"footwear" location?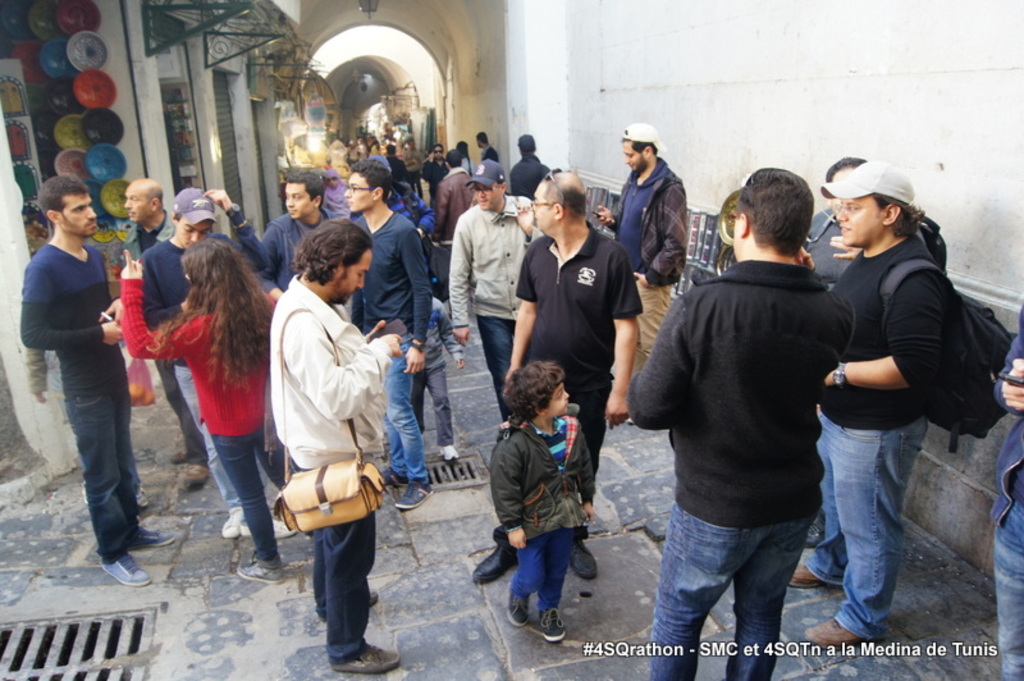
locate(220, 507, 246, 540)
